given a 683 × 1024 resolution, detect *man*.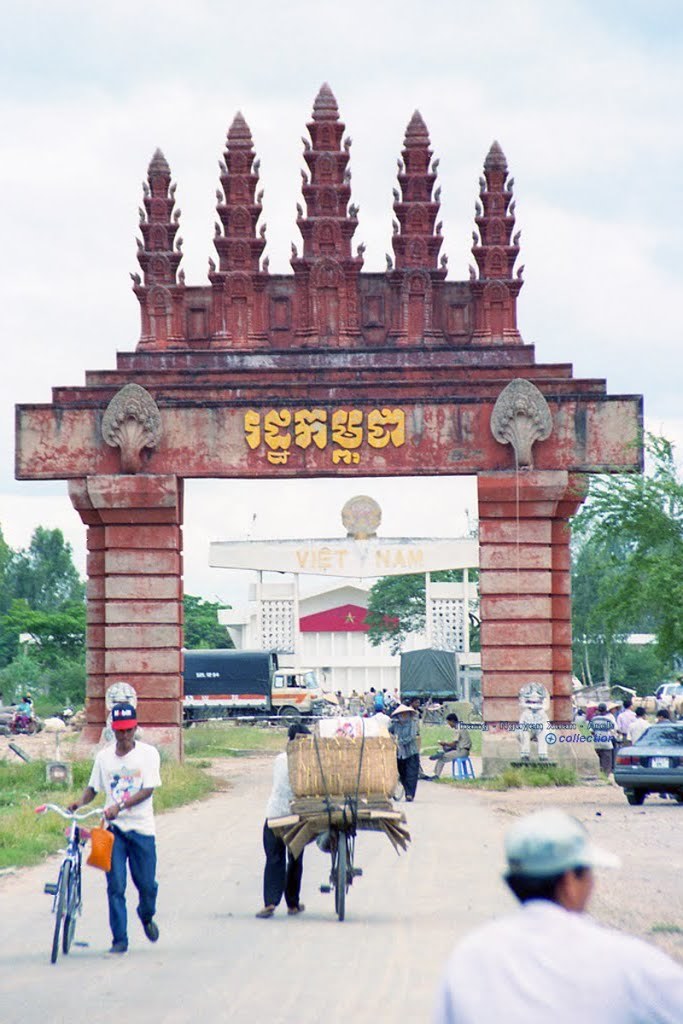
621 710 656 747.
